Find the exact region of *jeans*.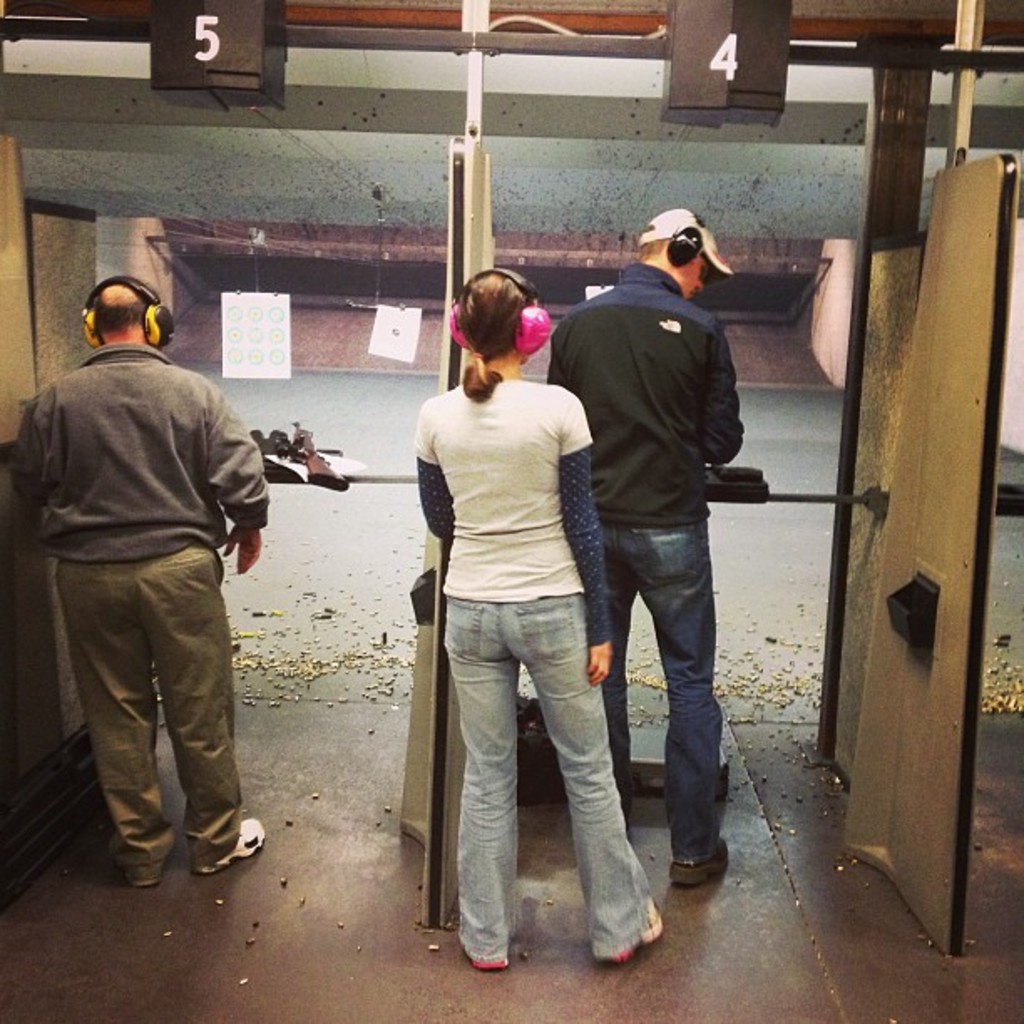
Exact region: crop(597, 519, 718, 863).
